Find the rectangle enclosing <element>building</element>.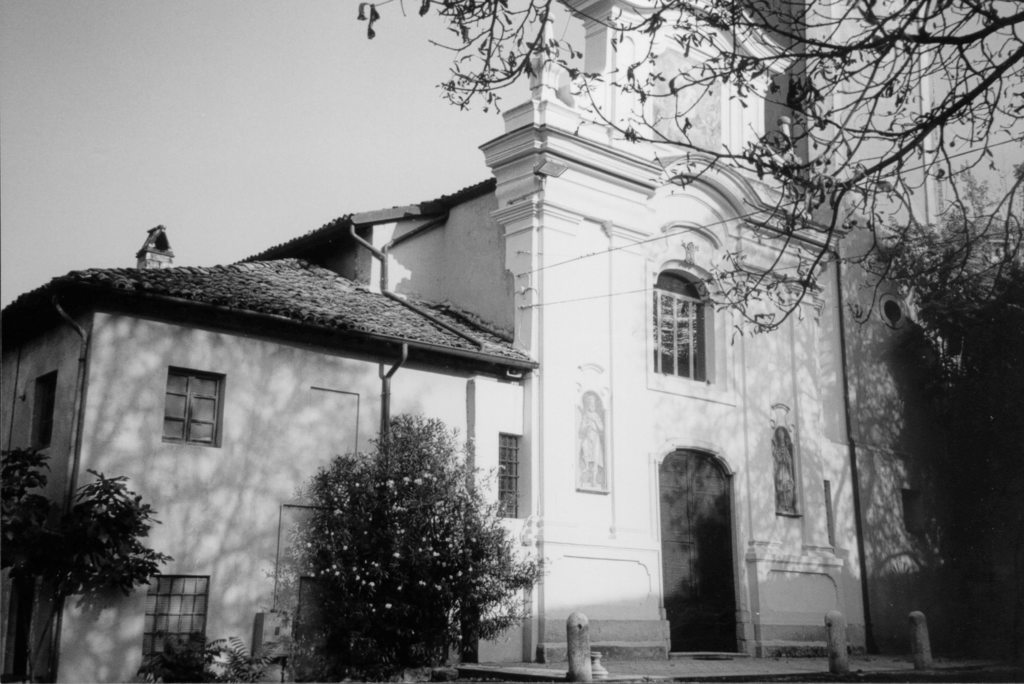
(0, 0, 941, 683).
